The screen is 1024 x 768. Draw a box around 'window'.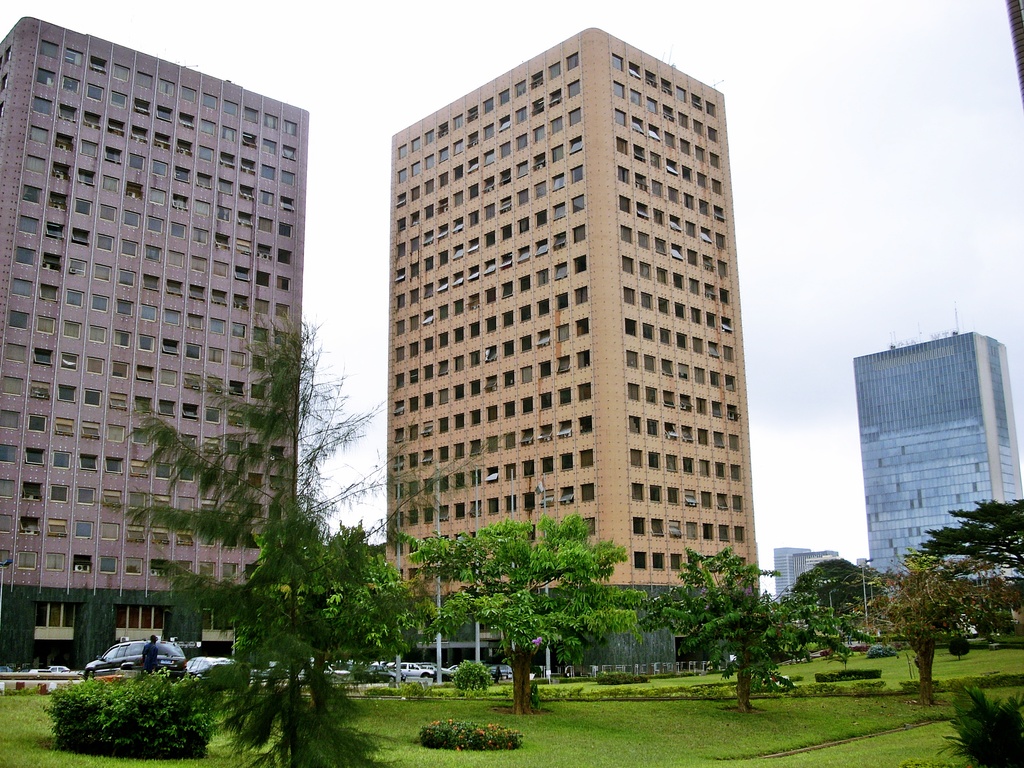
select_region(178, 140, 193, 156).
